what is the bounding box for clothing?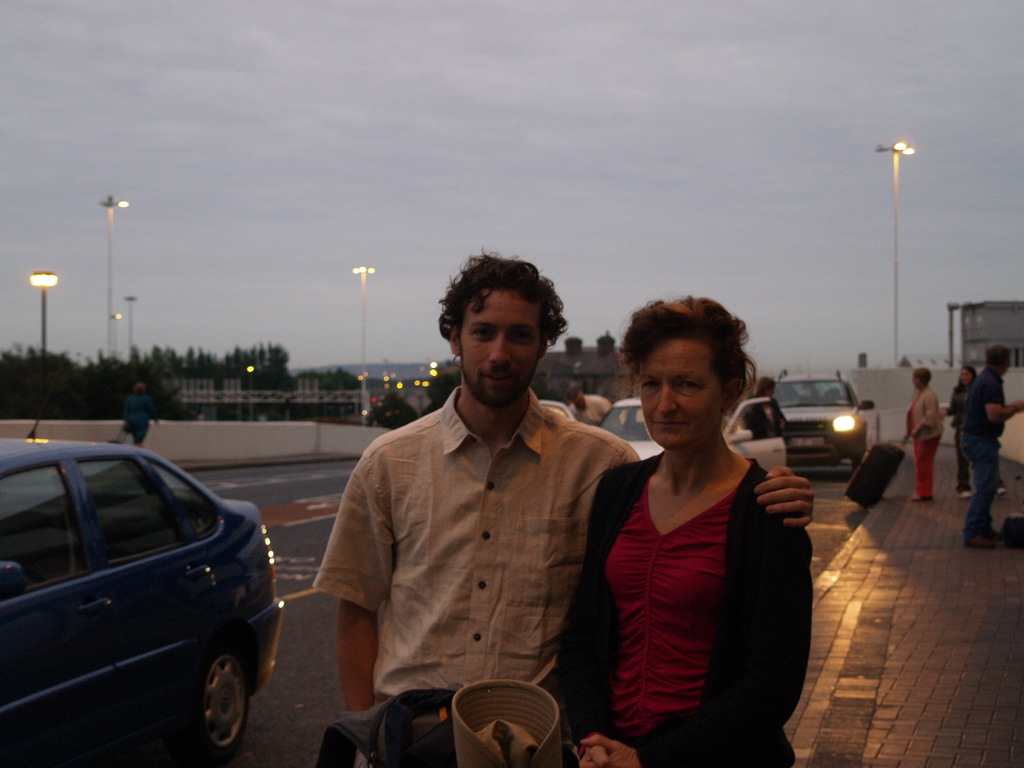
[742, 396, 785, 437].
